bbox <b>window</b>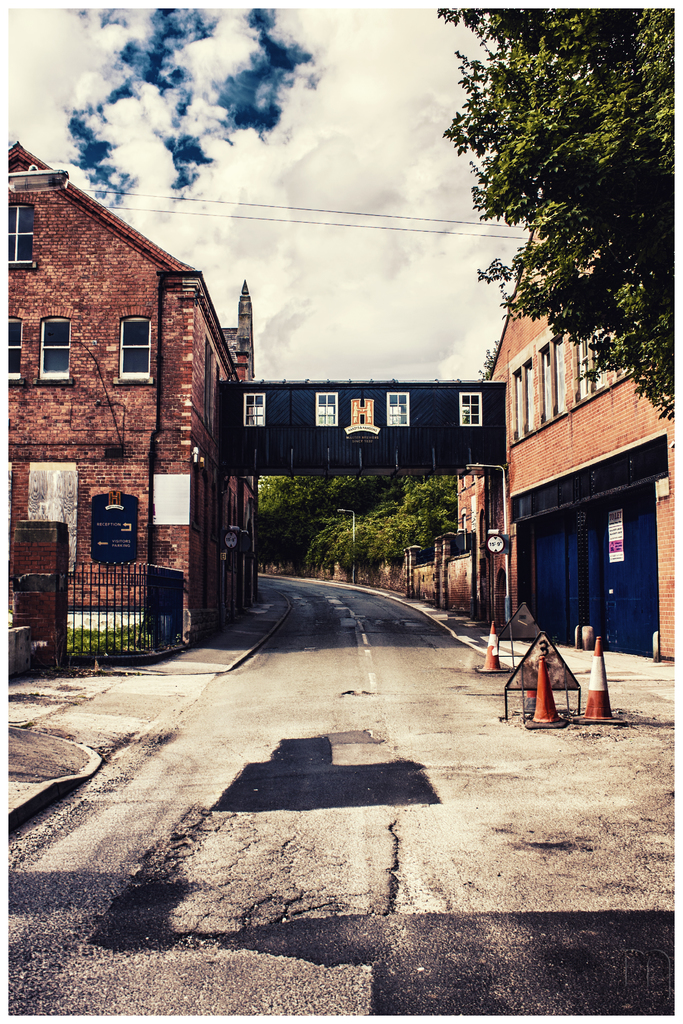
120,319,150,381
